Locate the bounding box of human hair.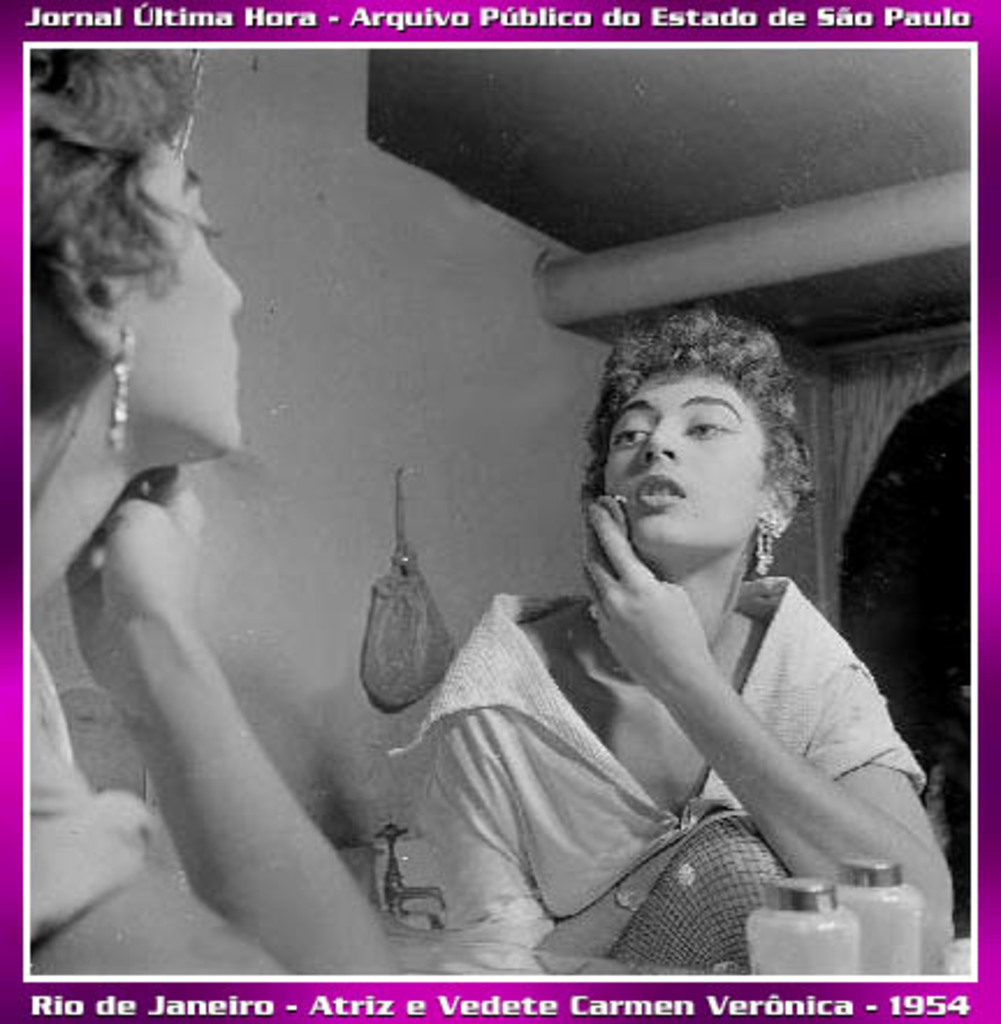
Bounding box: [left=28, top=49, right=215, bottom=412].
